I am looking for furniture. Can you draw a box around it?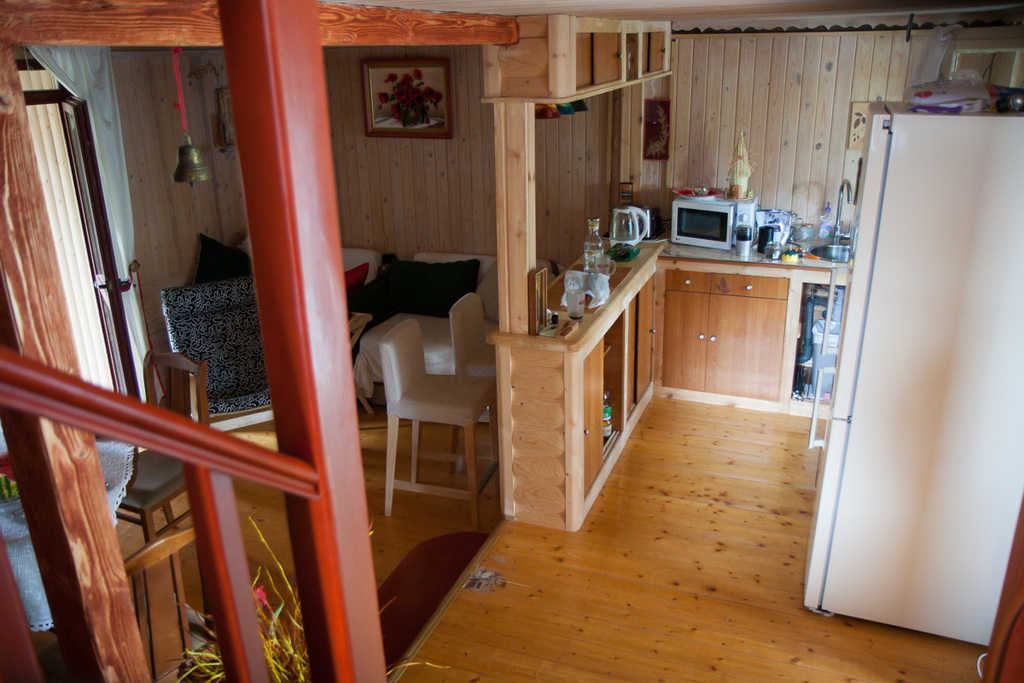
Sure, the bounding box is [left=0, top=428, right=138, bottom=645].
